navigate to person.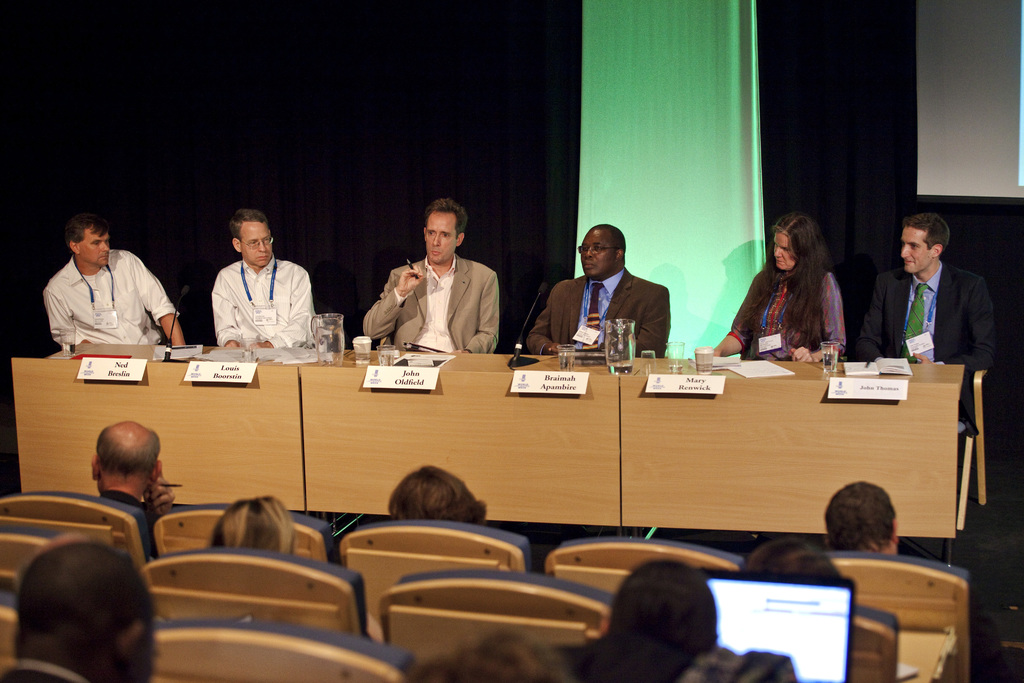
Navigation target: Rect(717, 208, 845, 362).
